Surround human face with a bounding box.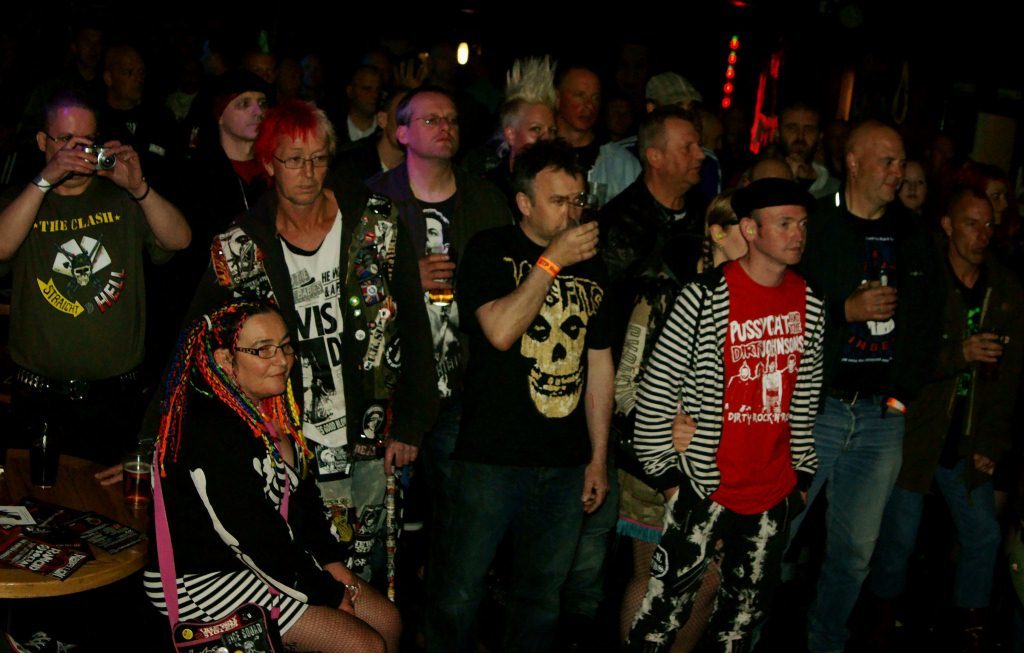
bbox(754, 159, 793, 173).
